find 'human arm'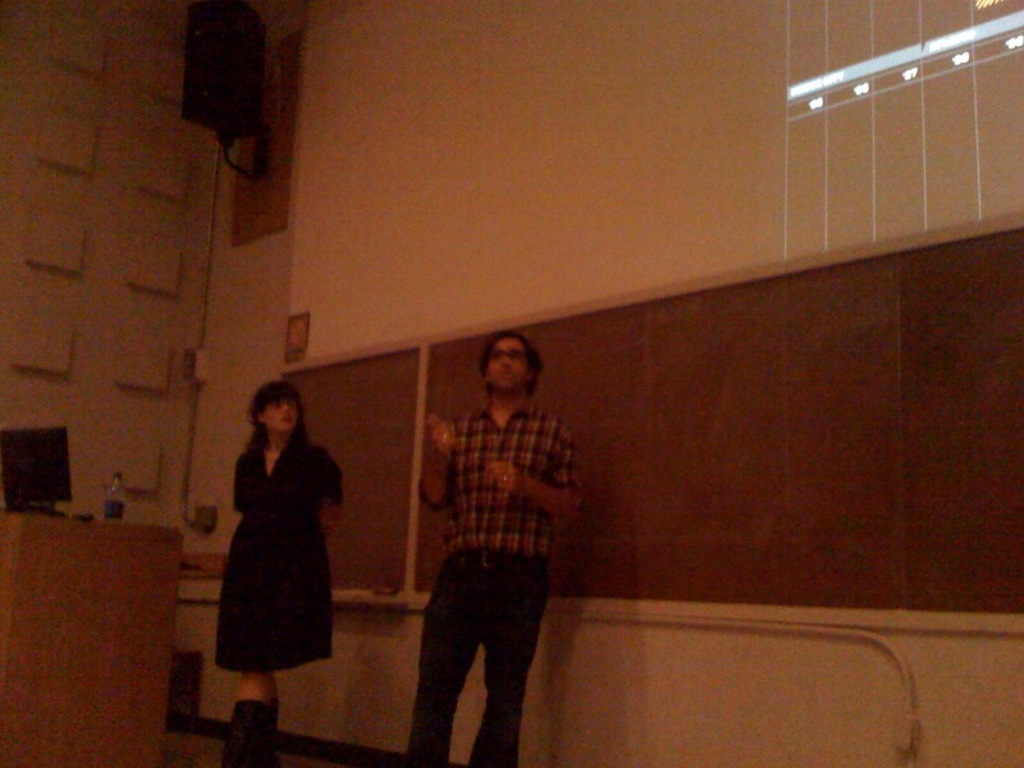
{"x1": 413, "y1": 416, "x2": 460, "y2": 512}
